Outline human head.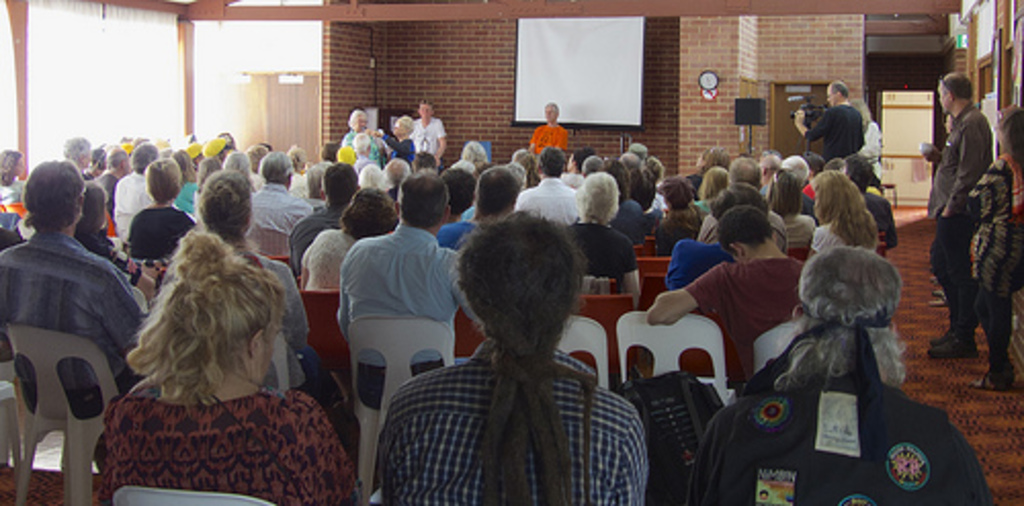
Outline: (141, 156, 182, 201).
